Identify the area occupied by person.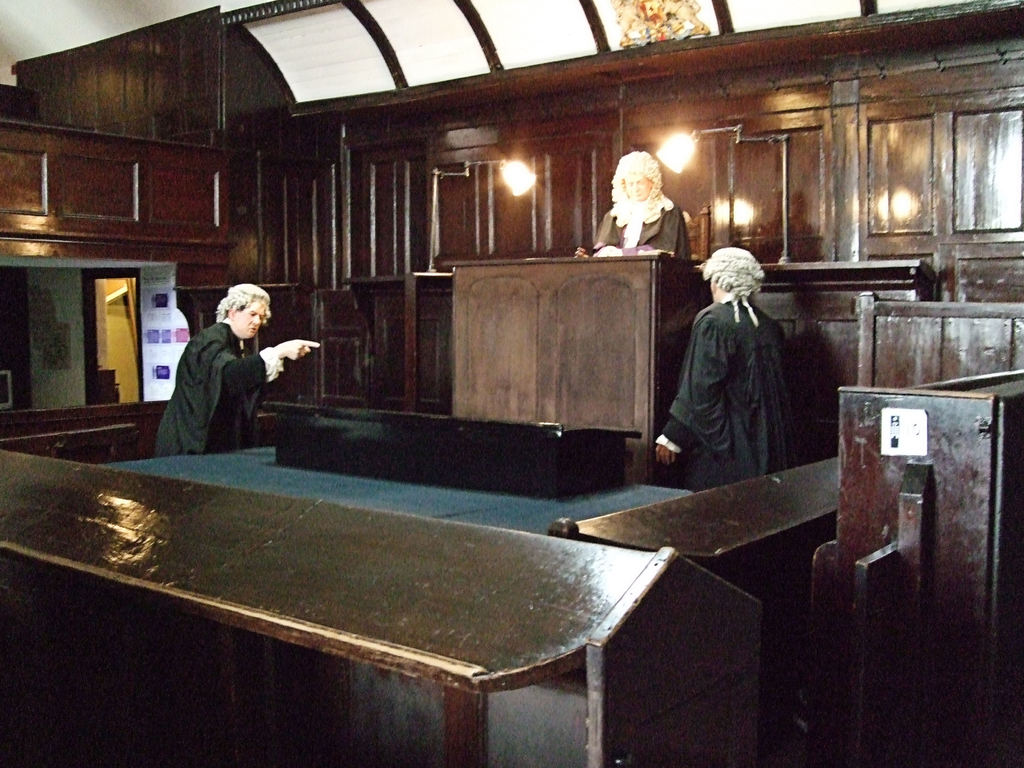
Area: 677,233,813,507.
